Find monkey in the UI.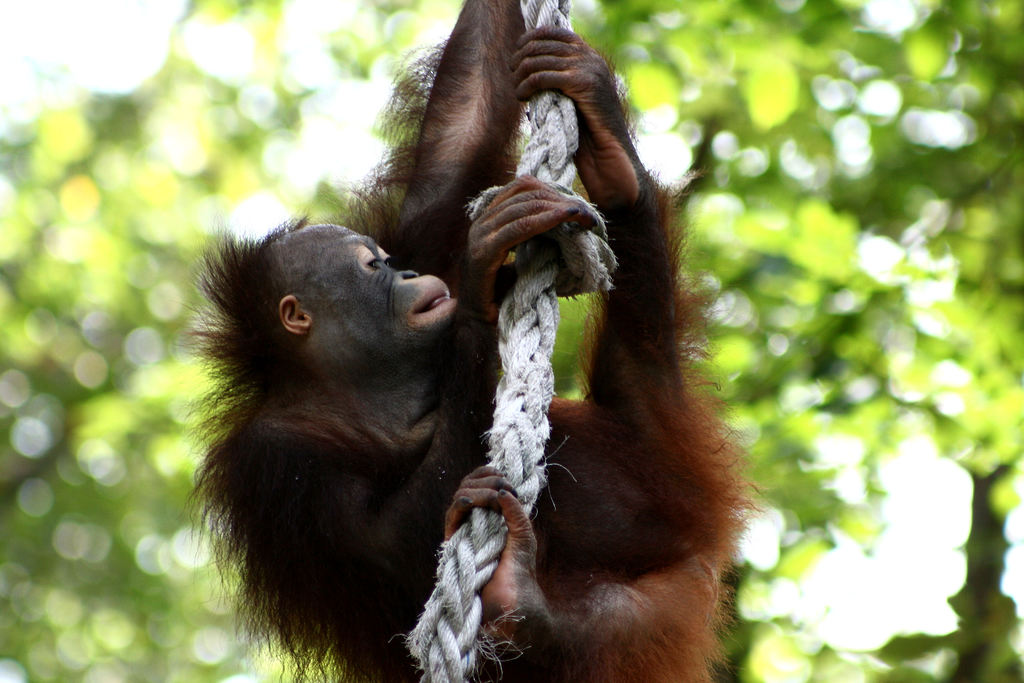
UI element at <region>181, 3, 764, 682</region>.
